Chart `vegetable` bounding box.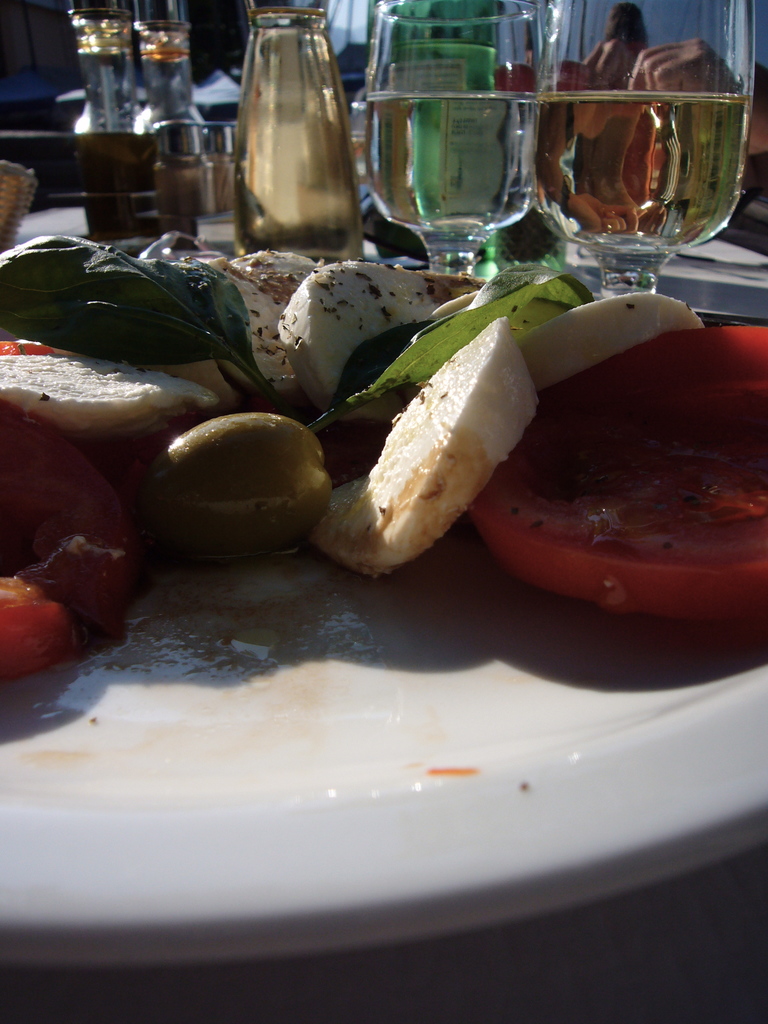
Charted: x1=324, y1=271, x2=567, y2=557.
